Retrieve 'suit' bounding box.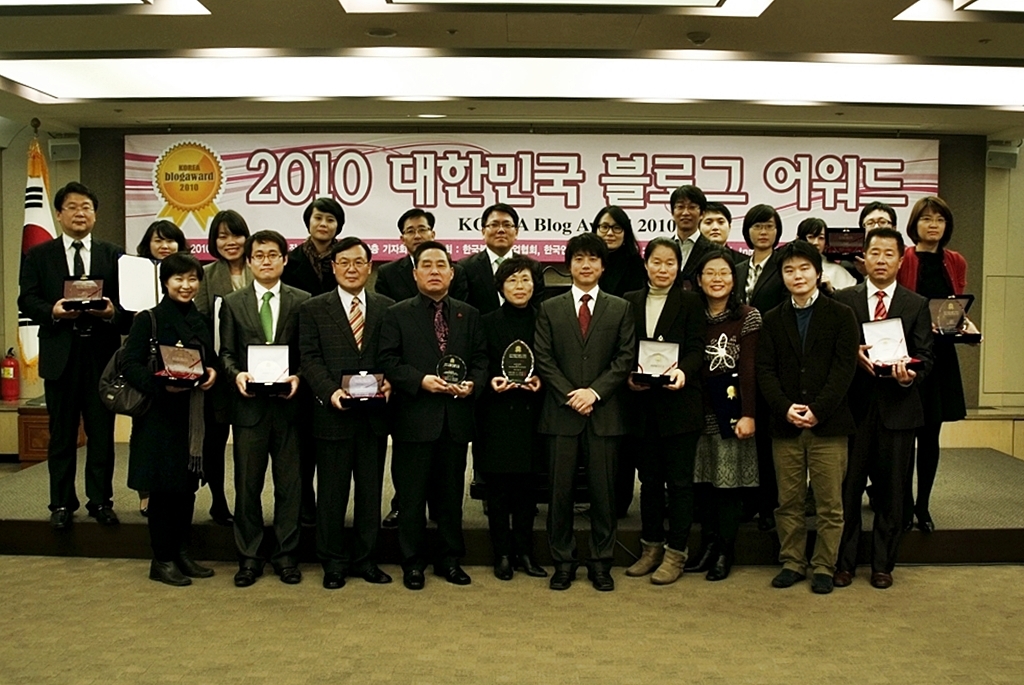
Bounding box: locate(376, 252, 471, 521).
